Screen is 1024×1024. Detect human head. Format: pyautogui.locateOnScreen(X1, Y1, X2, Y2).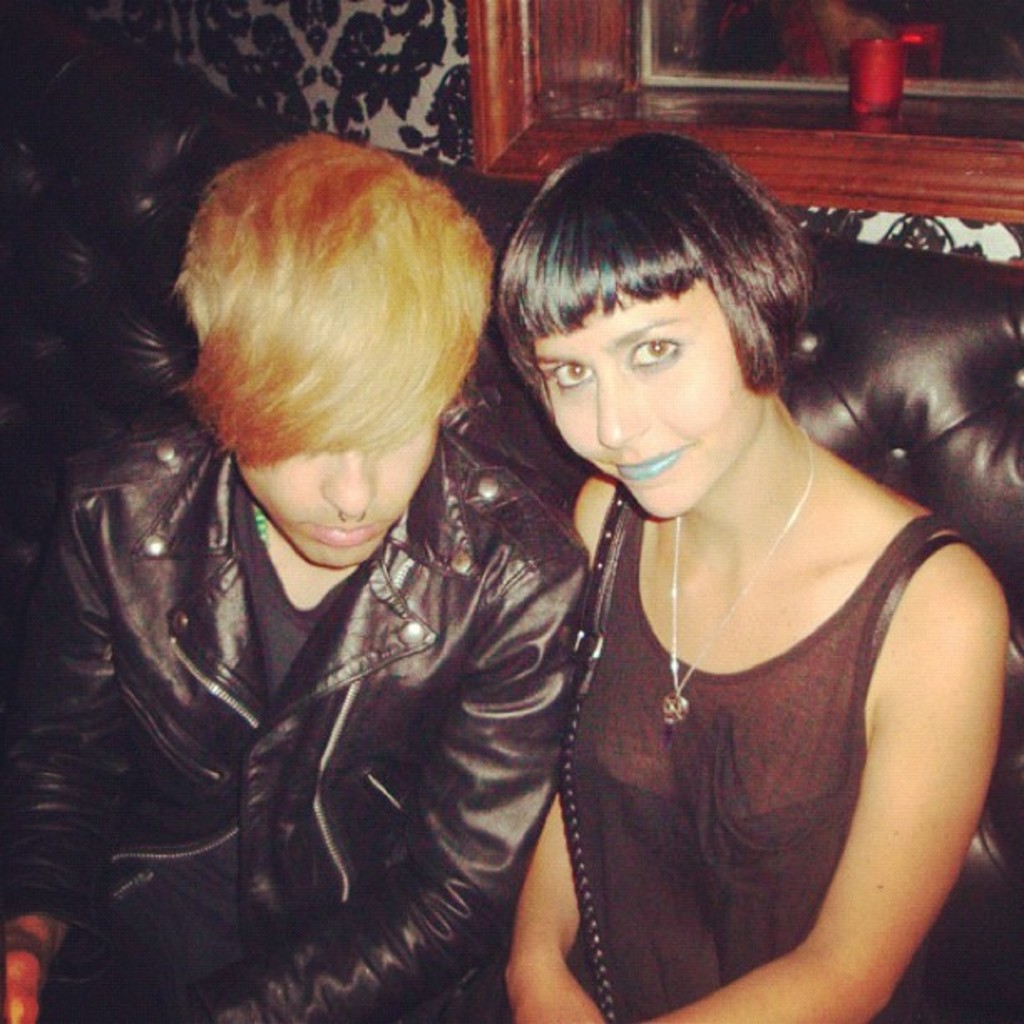
pyautogui.locateOnScreen(179, 131, 509, 606).
